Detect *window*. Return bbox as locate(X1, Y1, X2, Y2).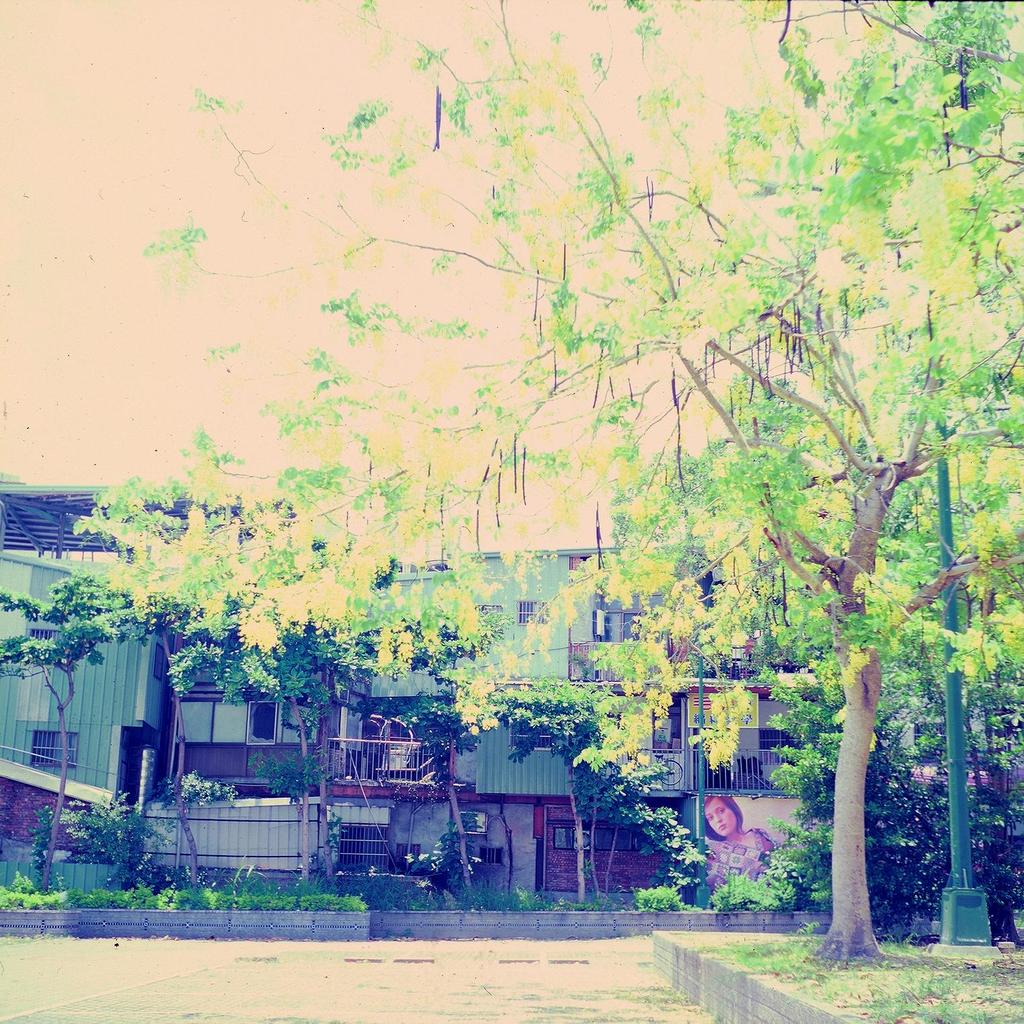
locate(25, 727, 79, 770).
